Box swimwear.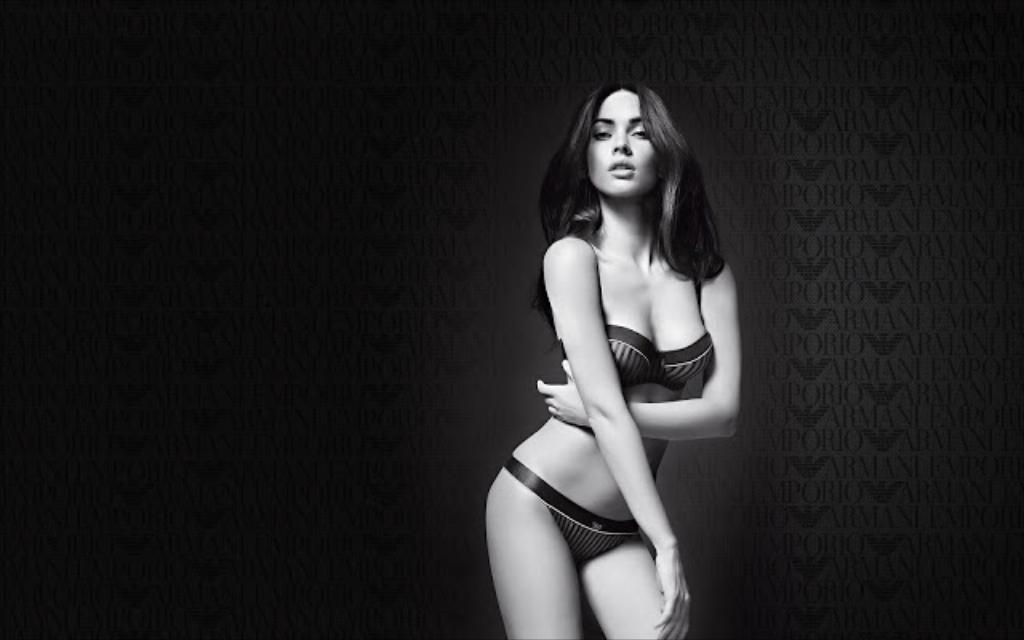
<region>504, 454, 630, 562</region>.
